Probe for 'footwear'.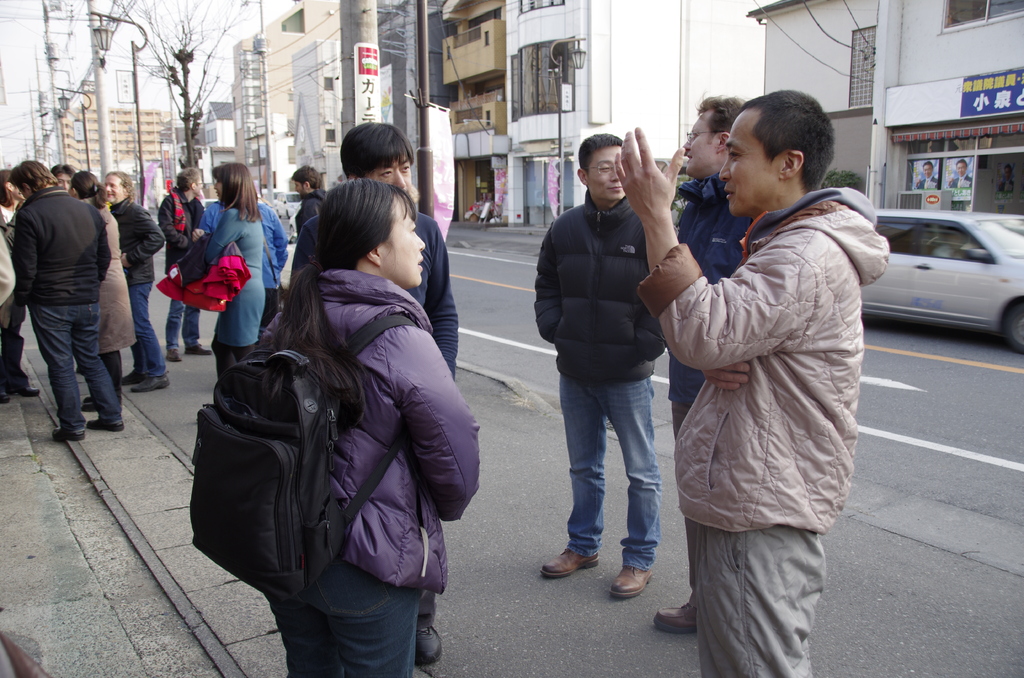
Probe result: {"left": 121, "top": 366, "right": 146, "bottom": 390}.
